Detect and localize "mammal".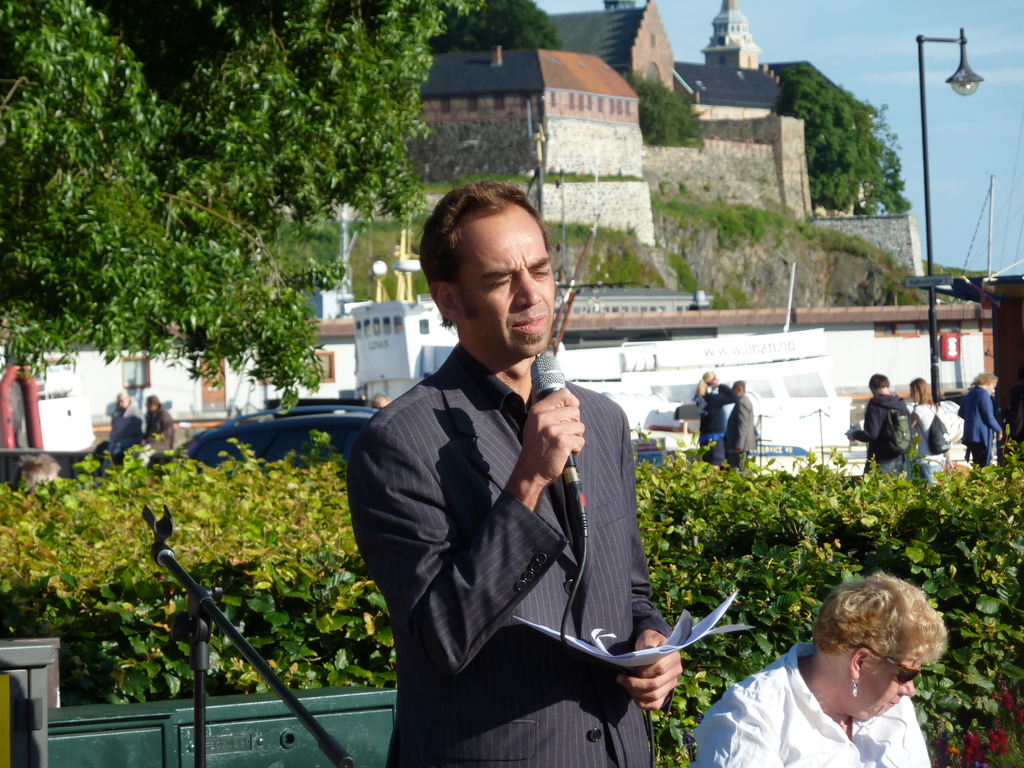
Localized at 908/373/953/480.
